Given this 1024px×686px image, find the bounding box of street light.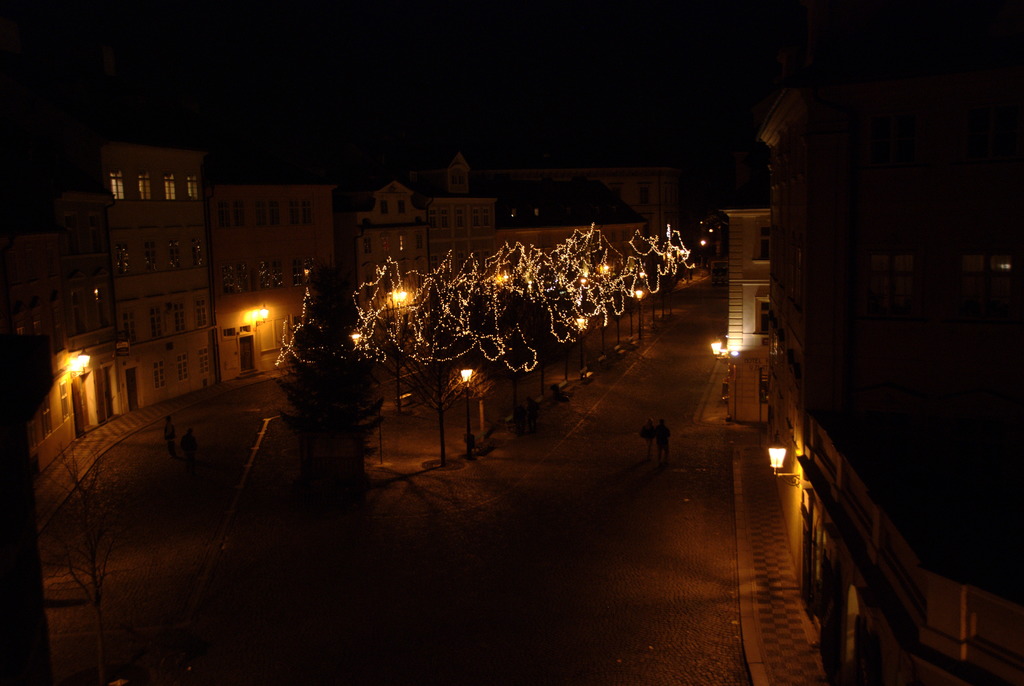
<box>633,283,642,339</box>.
